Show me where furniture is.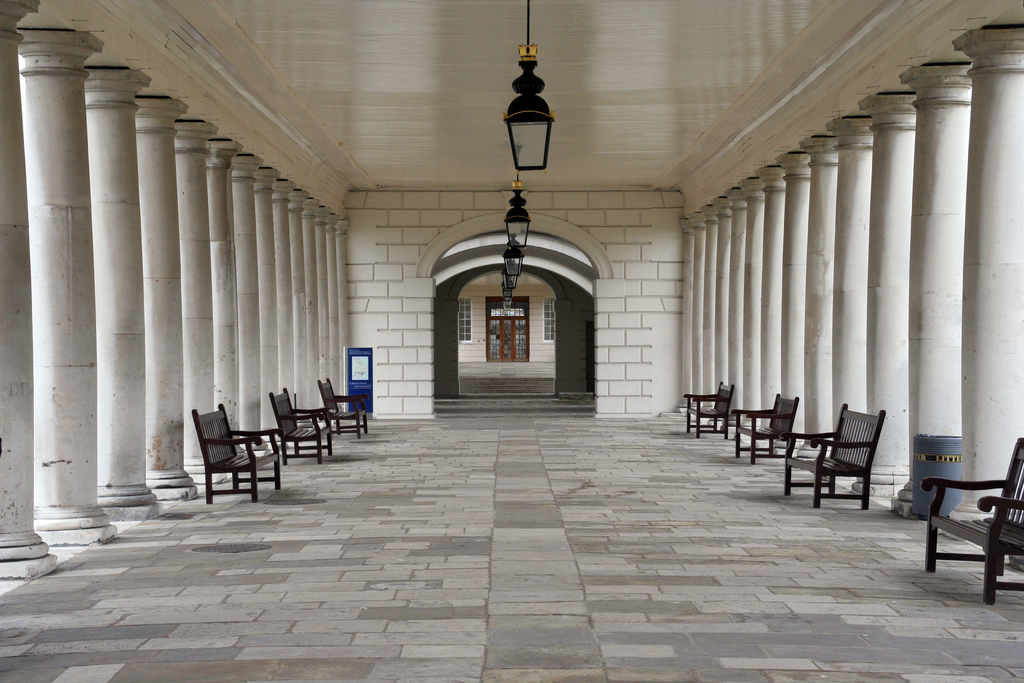
furniture is at <region>682, 380, 735, 438</region>.
